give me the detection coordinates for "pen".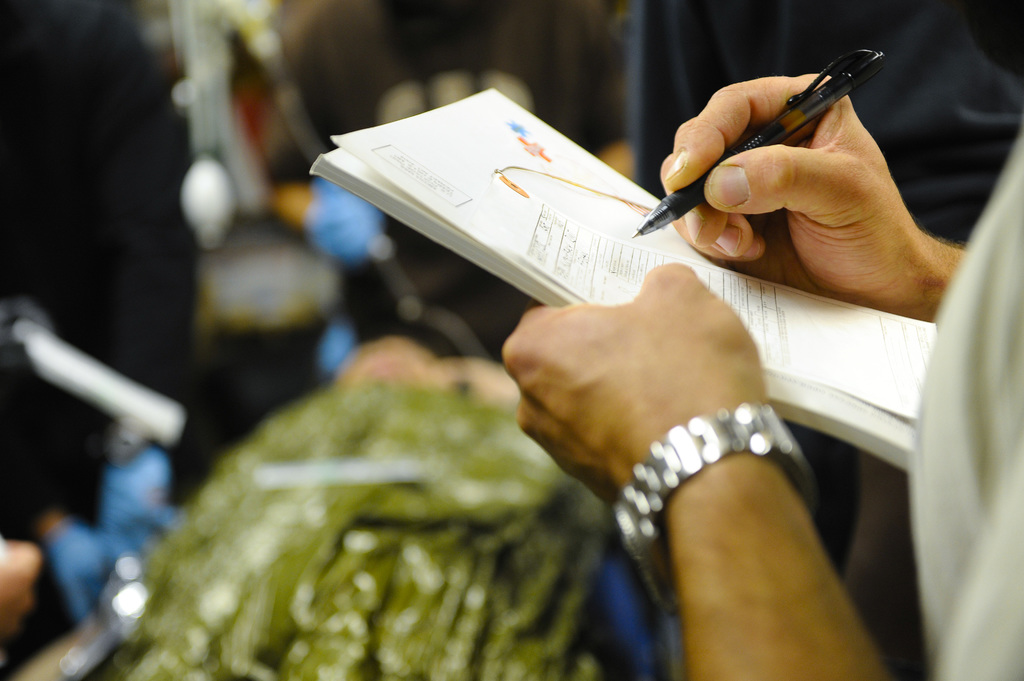
locate(632, 47, 887, 239).
